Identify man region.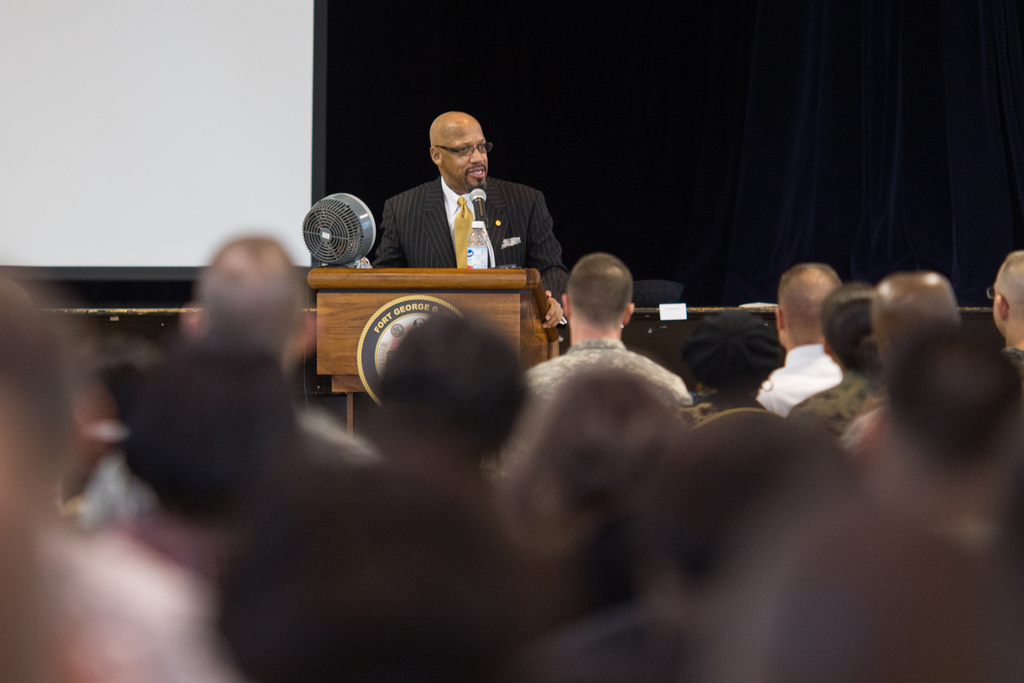
Region: 376,118,569,274.
